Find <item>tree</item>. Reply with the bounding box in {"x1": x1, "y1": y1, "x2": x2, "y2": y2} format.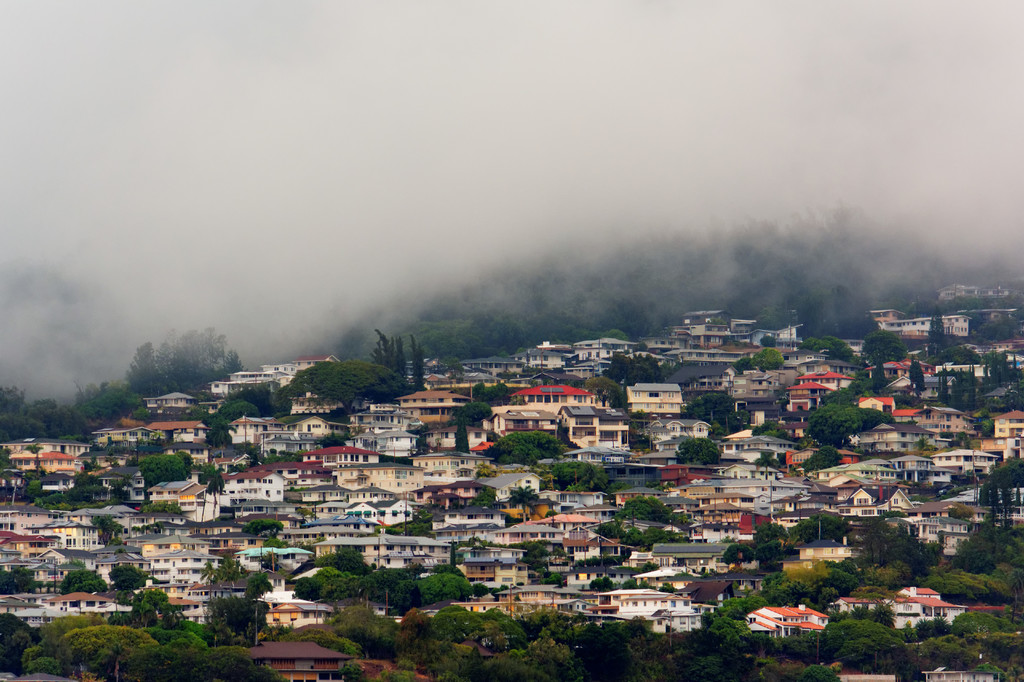
{"x1": 26, "y1": 442, "x2": 40, "y2": 472}.
